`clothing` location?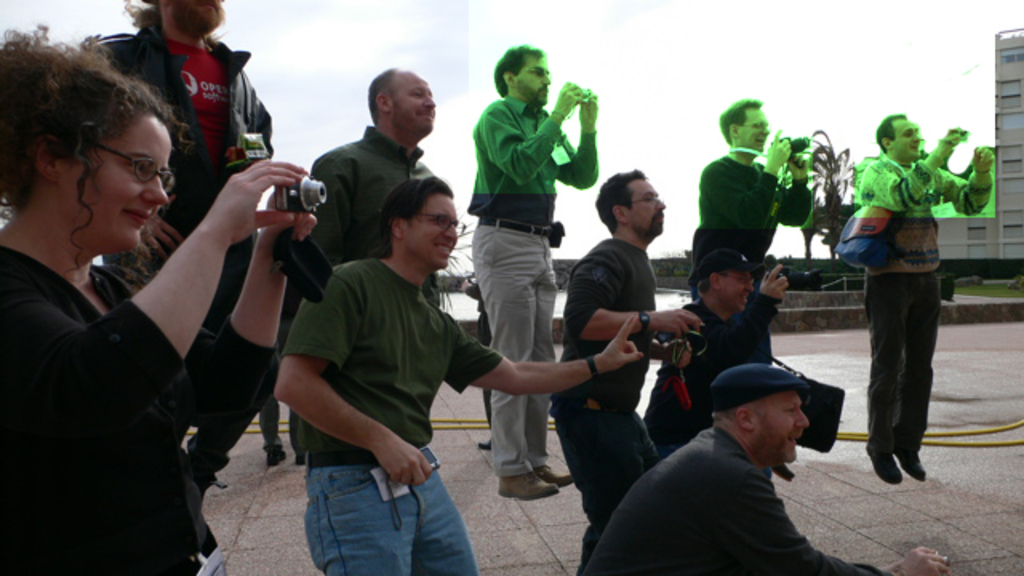
688/154/813/363
